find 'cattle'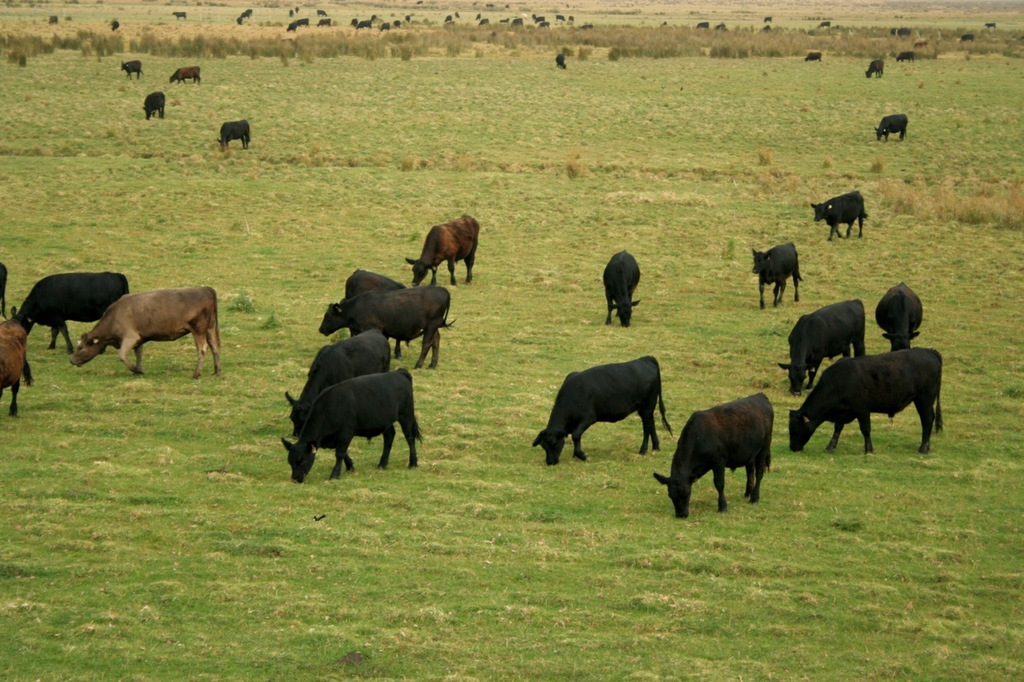
bbox=(789, 350, 942, 452)
